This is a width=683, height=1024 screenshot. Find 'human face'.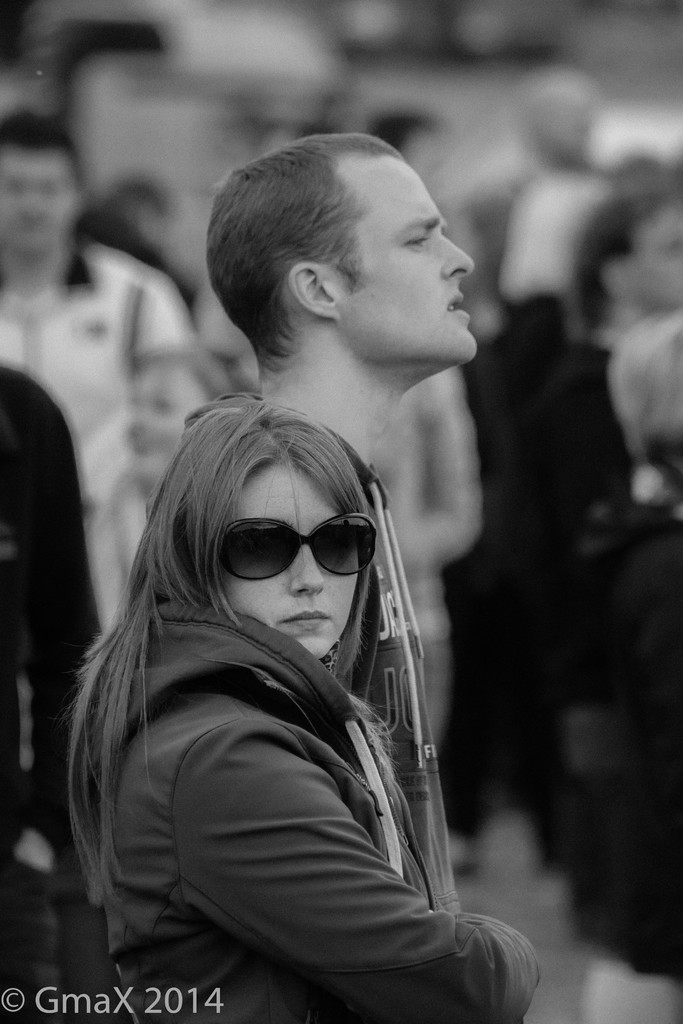
Bounding box: 0, 151, 72, 259.
